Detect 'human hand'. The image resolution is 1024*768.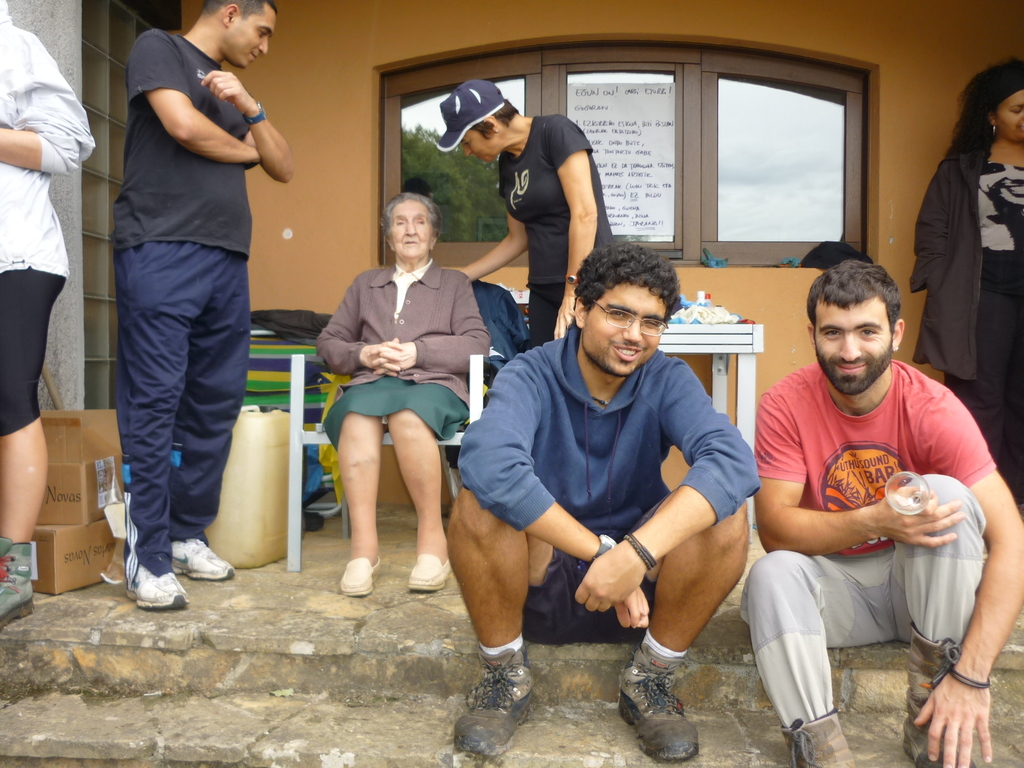
[550, 294, 577, 342].
